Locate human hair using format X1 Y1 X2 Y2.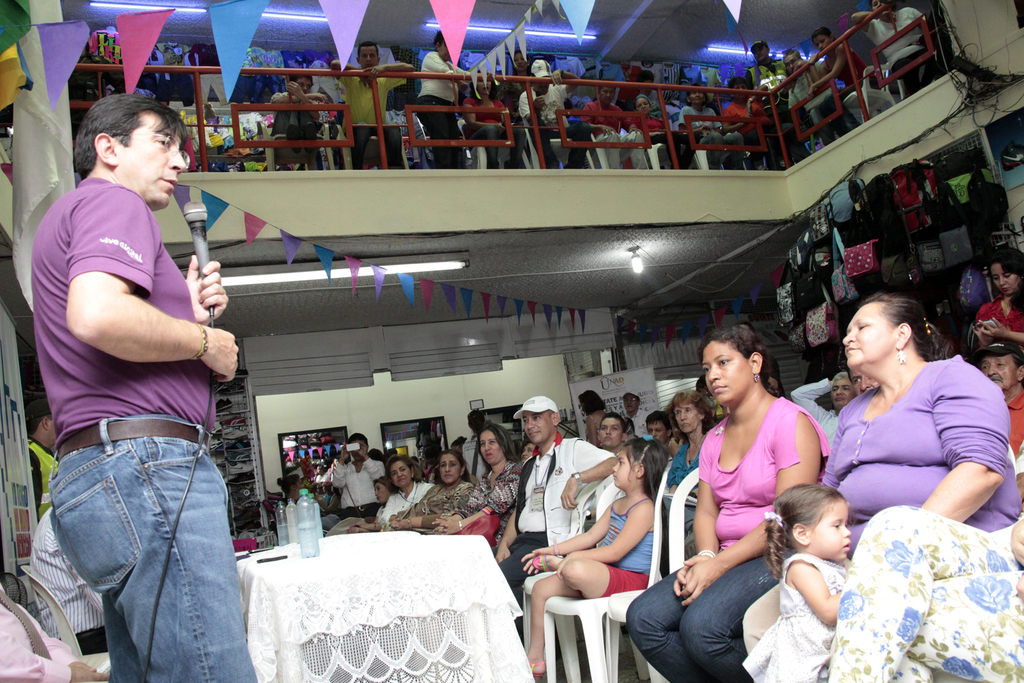
373 472 390 493.
